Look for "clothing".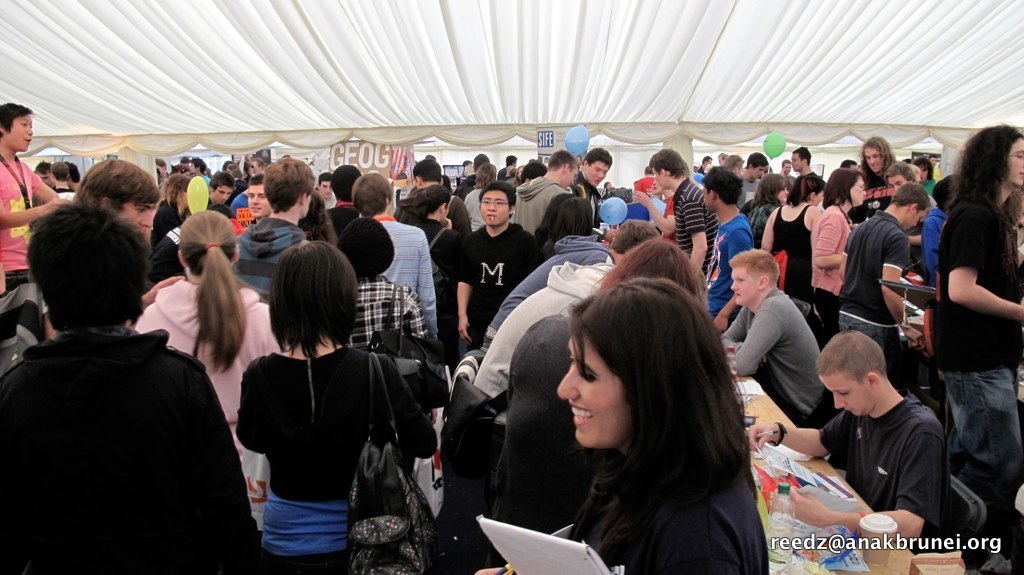
Found: region(818, 388, 945, 535).
